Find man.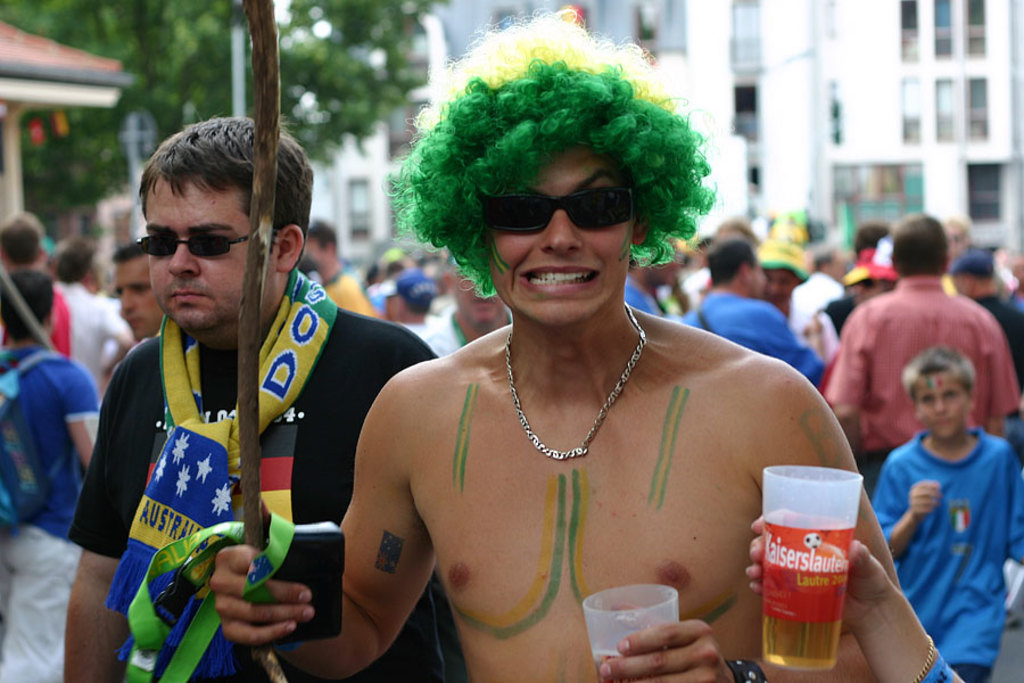
select_region(57, 112, 465, 682).
